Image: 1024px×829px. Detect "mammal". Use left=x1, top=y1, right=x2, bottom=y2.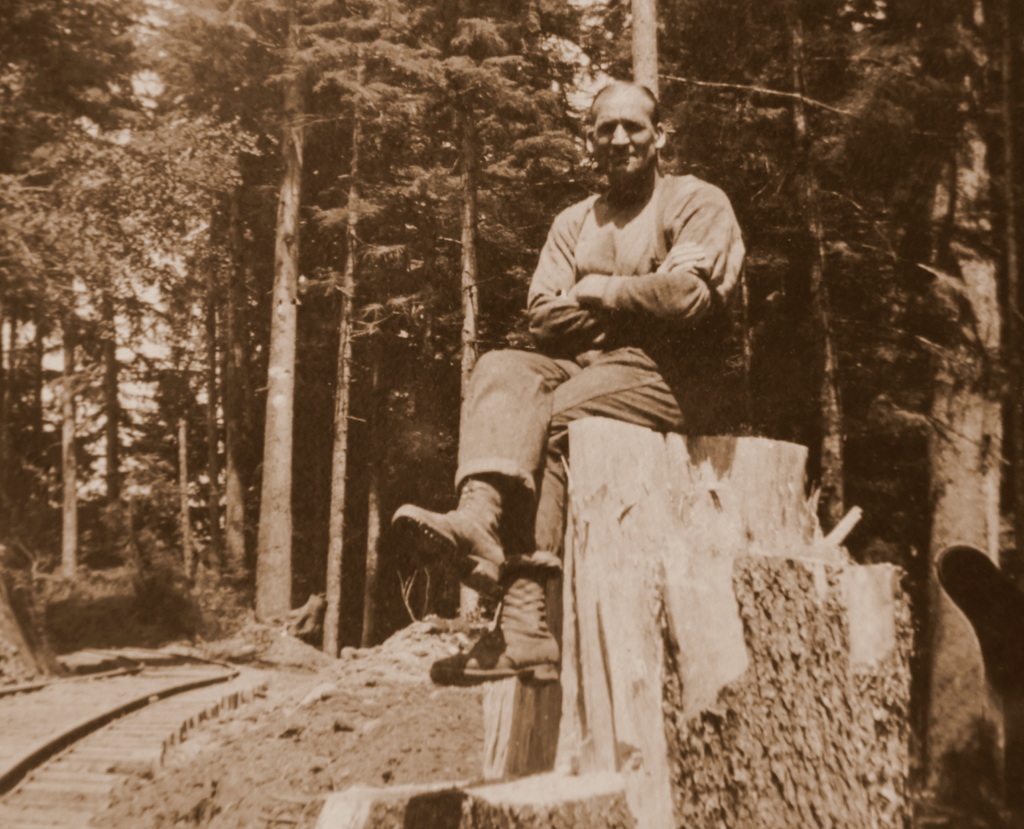
left=411, top=171, right=726, bottom=685.
